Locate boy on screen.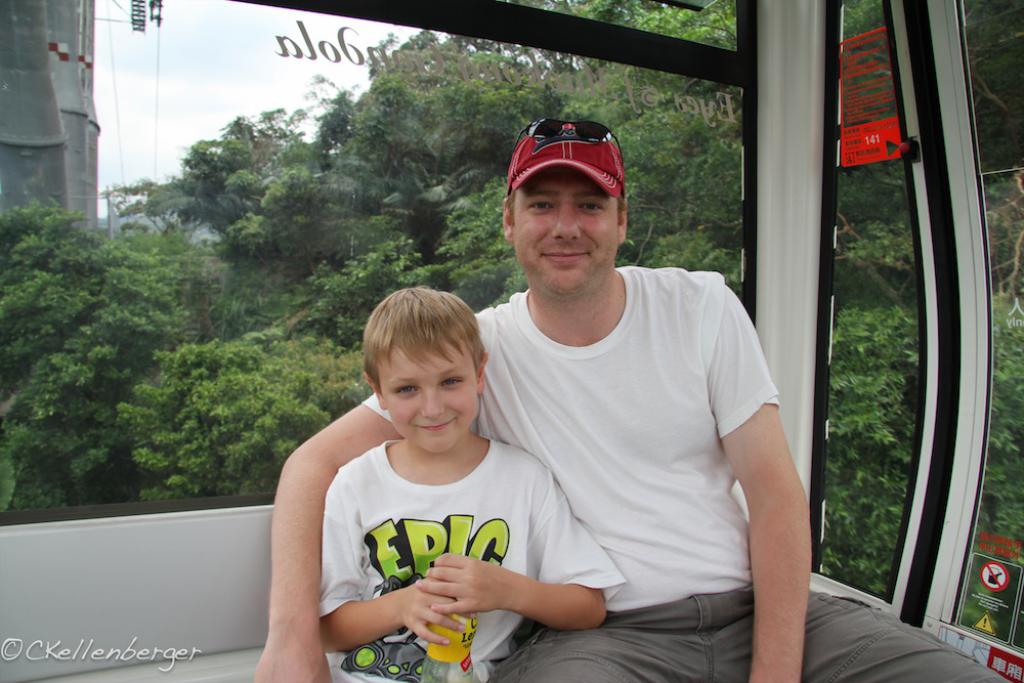
On screen at bbox=(279, 268, 589, 655).
